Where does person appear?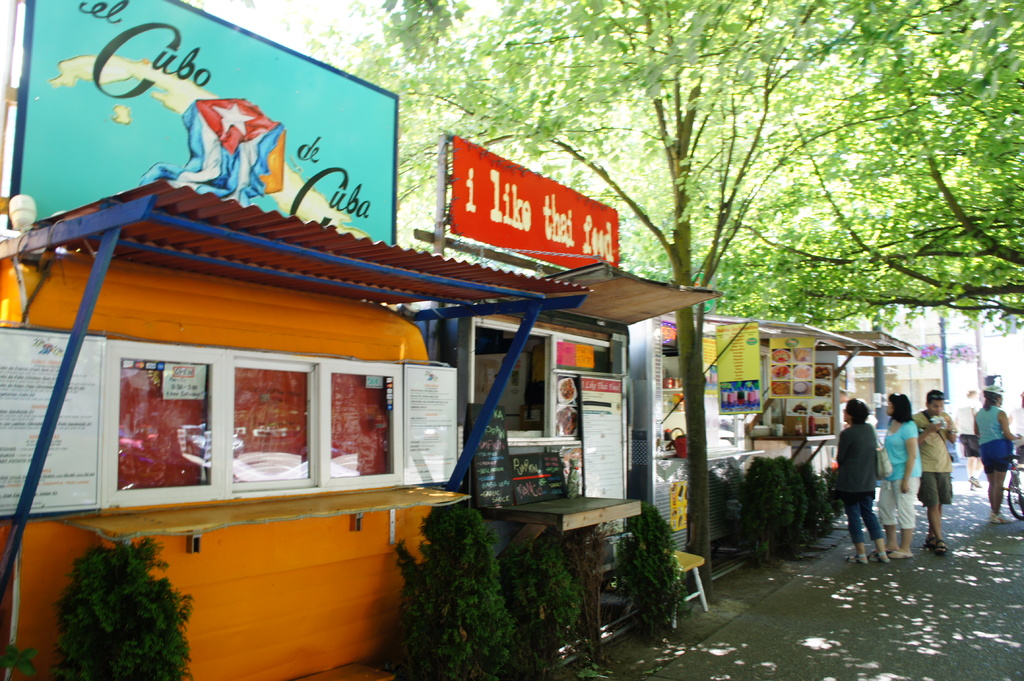
Appears at (876, 391, 922, 557).
